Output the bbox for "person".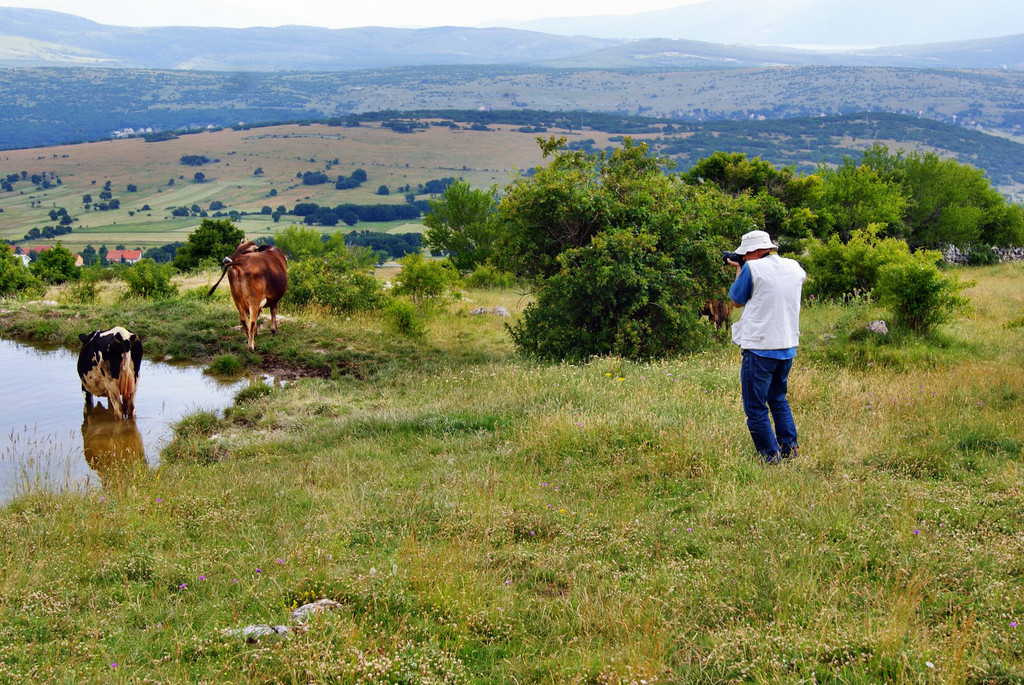
crop(723, 210, 816, 486).
